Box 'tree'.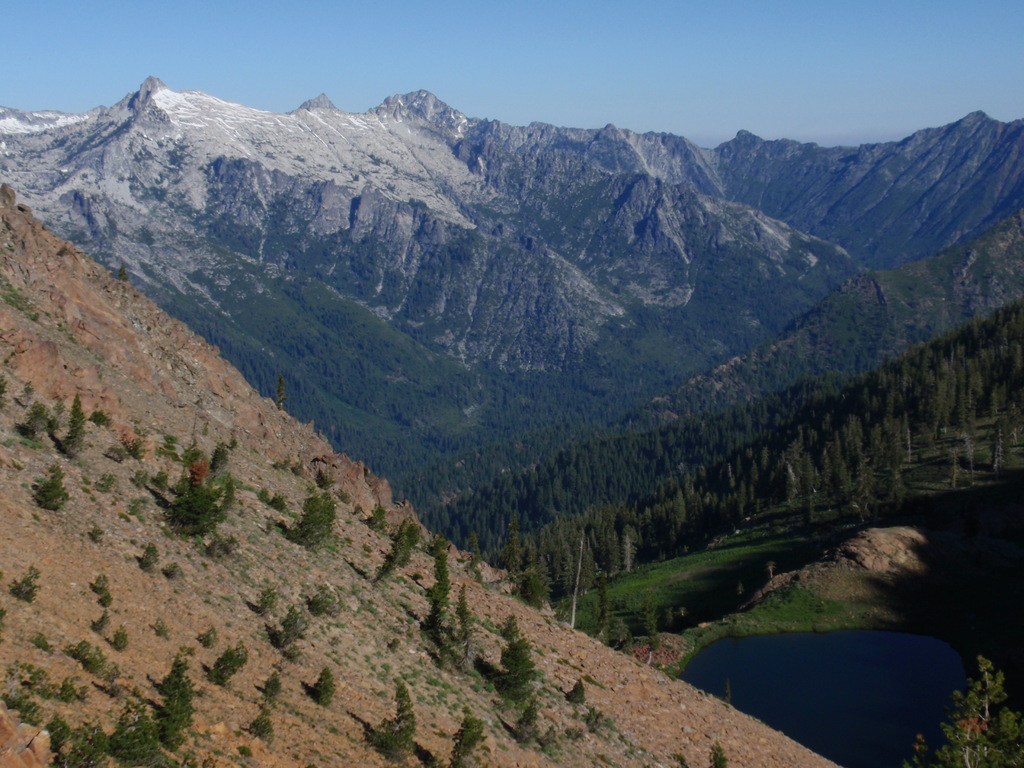
Rect(896, 646, 1023, 767).
